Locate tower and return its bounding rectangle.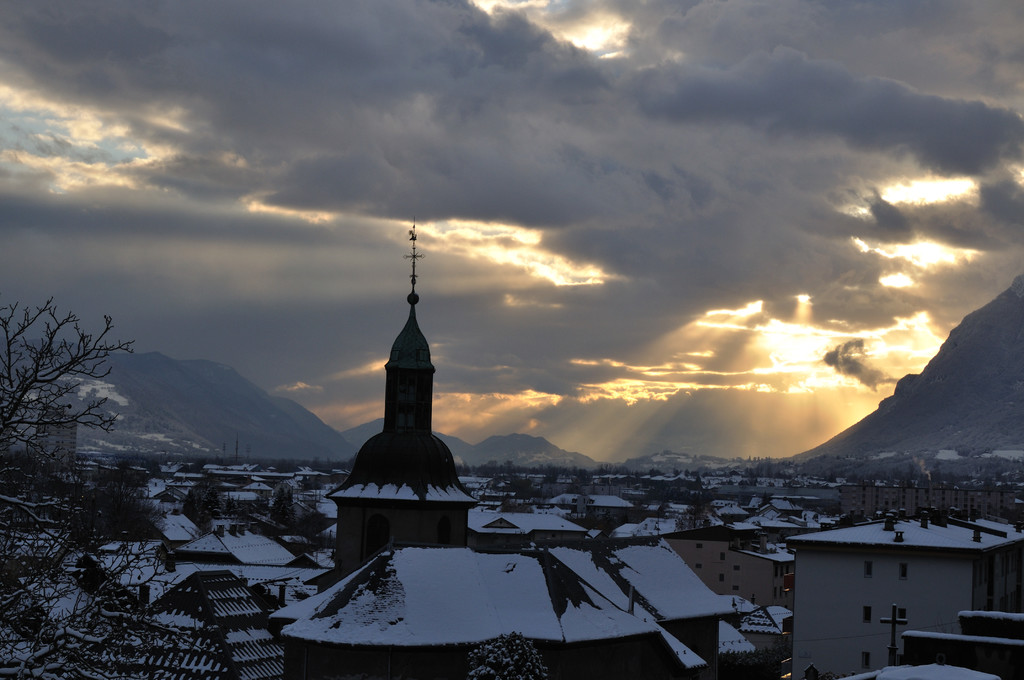
left=385, top=222, right=435, bottom=431.
